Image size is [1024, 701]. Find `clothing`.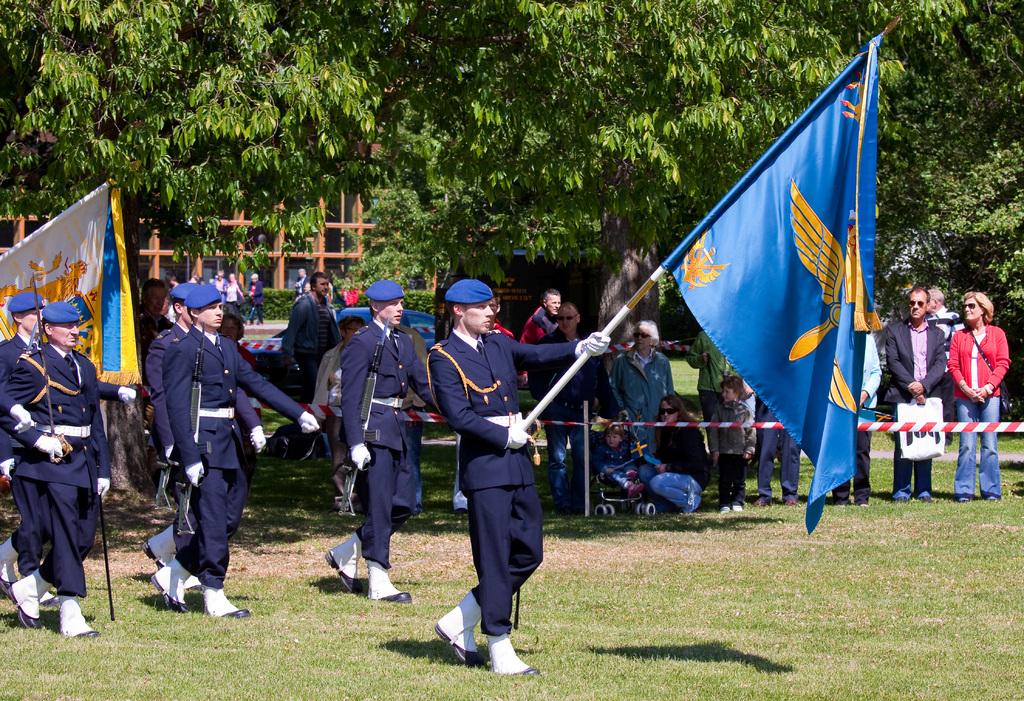
{"left": 280, "top": 291, "right": 342, "bottom": 403}.
